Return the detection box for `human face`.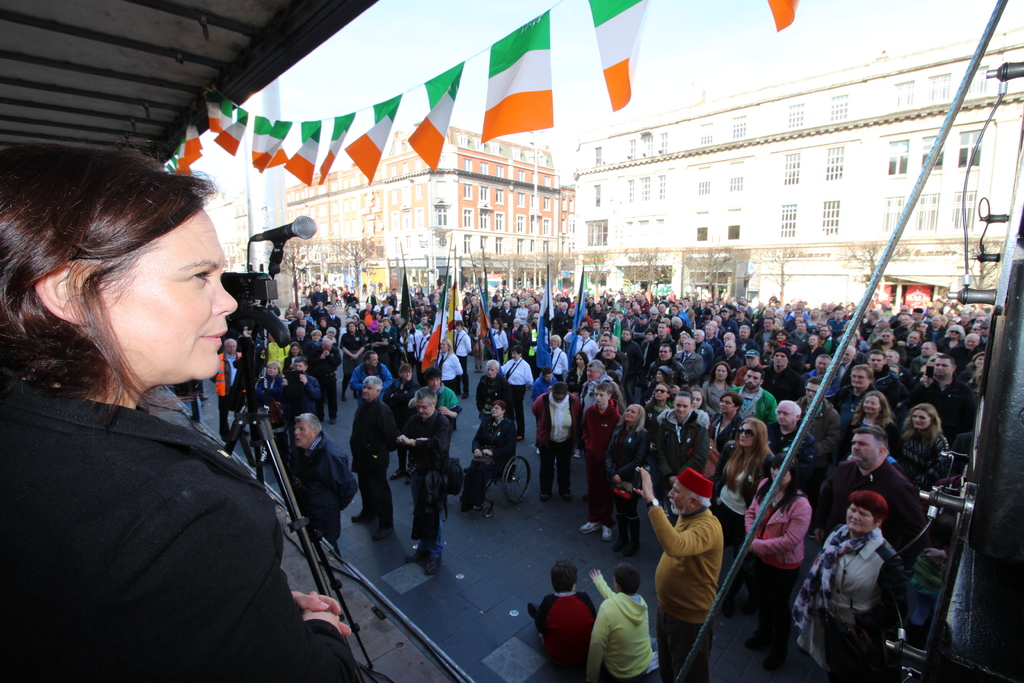
(364,381,383,396).
